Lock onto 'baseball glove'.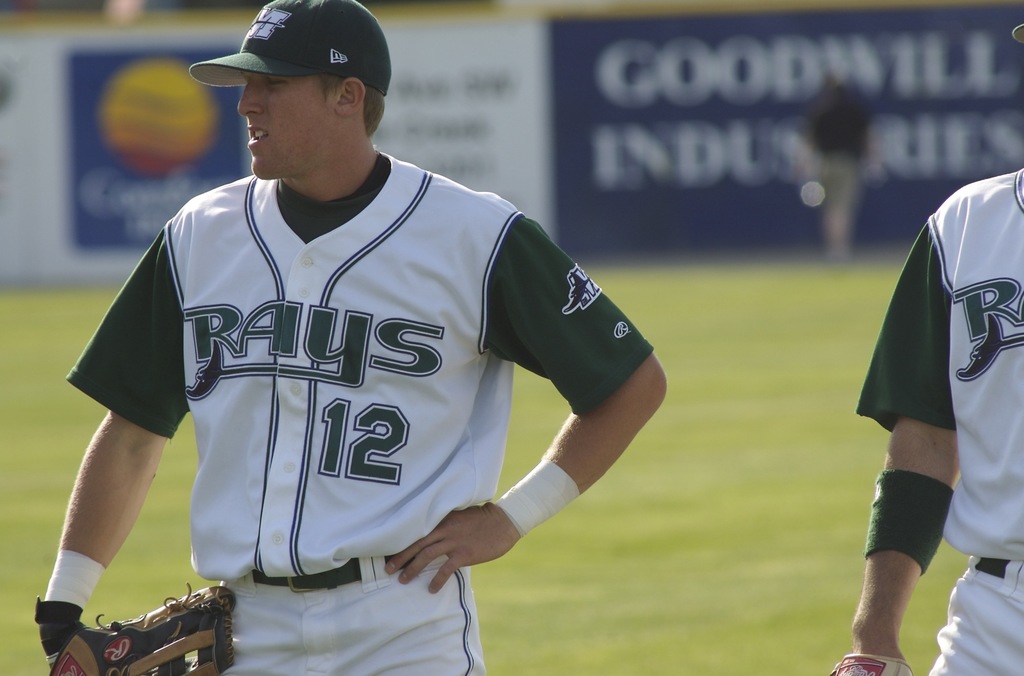
Locked: [x1=820, y1=655, x2=916, y2=675].
